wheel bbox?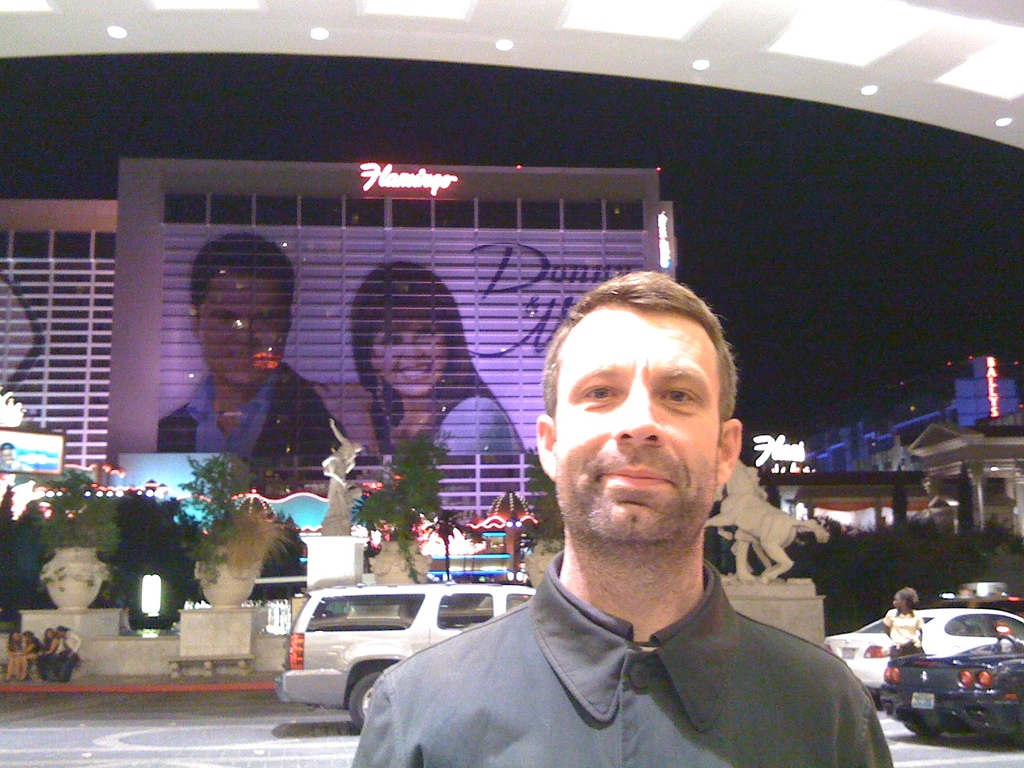
<bbox>908, 719, 940, 742</bbox>
